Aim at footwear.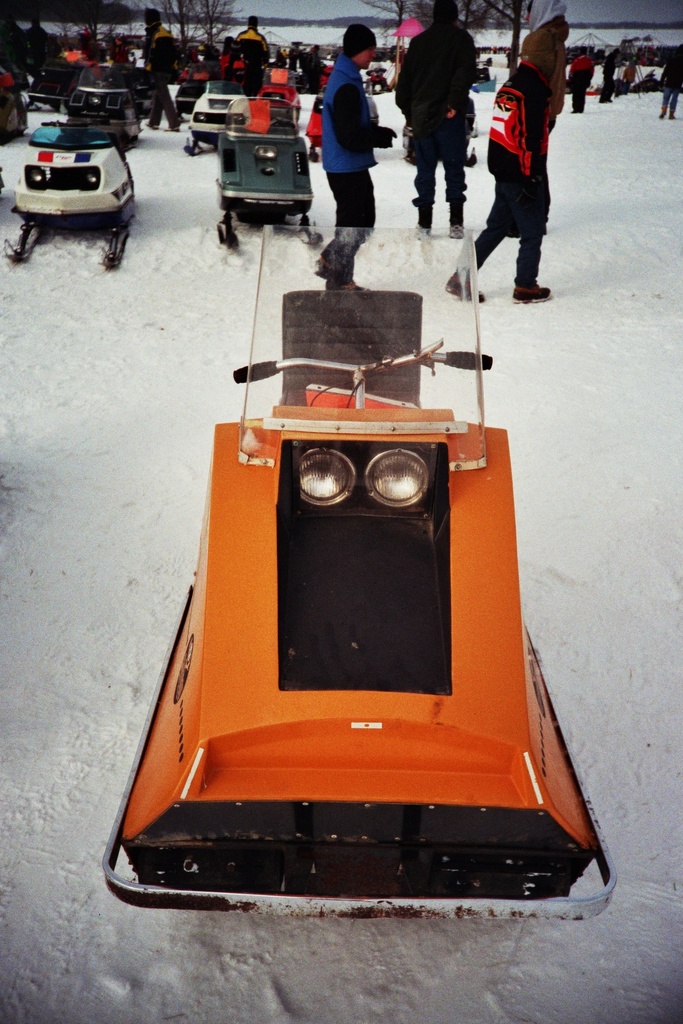
Aimed at [x1=446, y1=273, x2=490, y2=301].
